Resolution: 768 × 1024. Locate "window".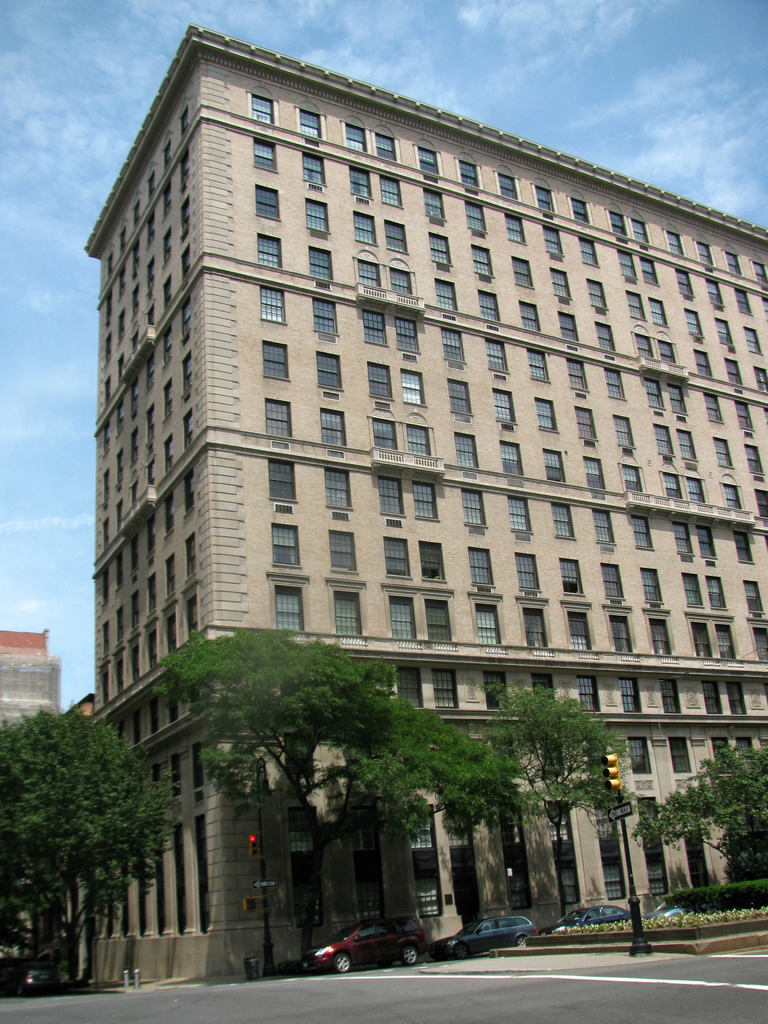
352,212,374,245.
